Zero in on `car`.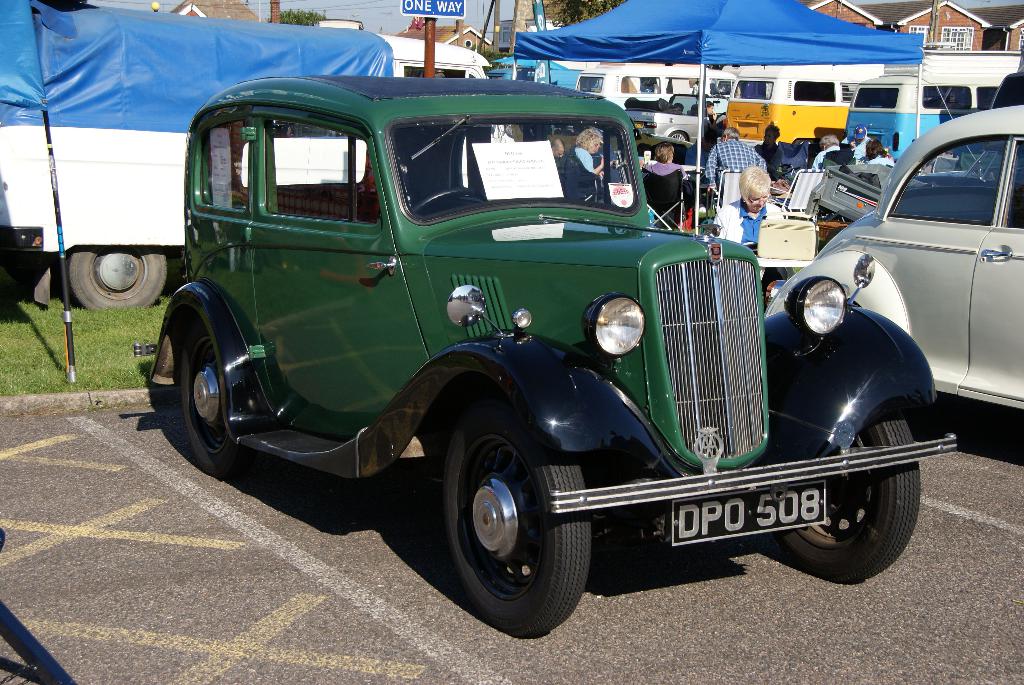
Zeroed in: [627,88,717,143].
